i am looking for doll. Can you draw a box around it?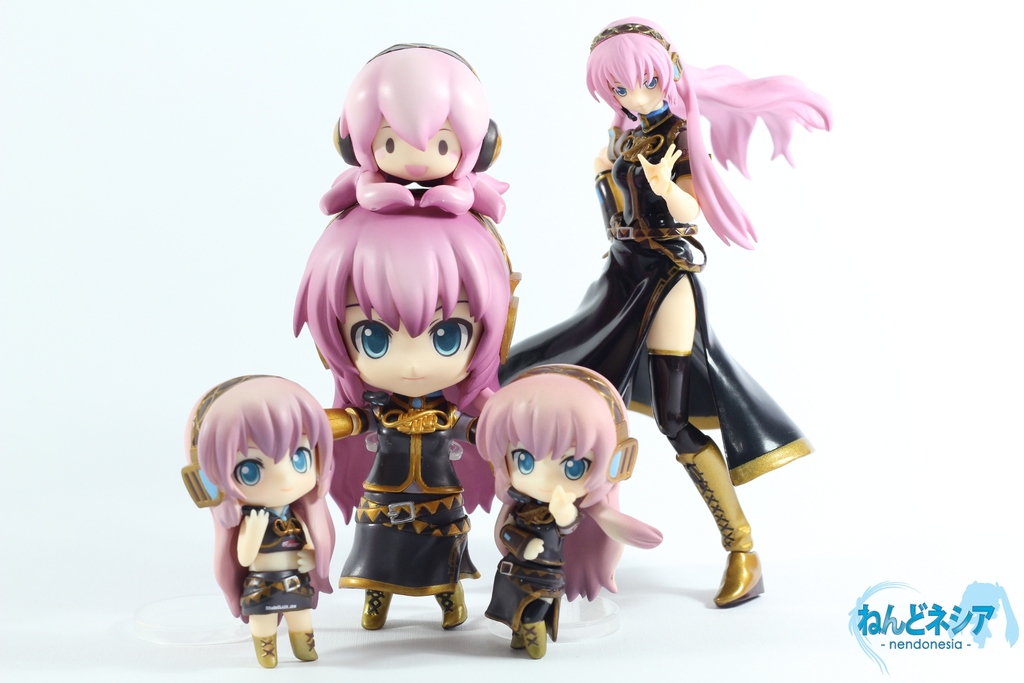
Sure, the bounding box is <box>471,354,655,663</box>.
